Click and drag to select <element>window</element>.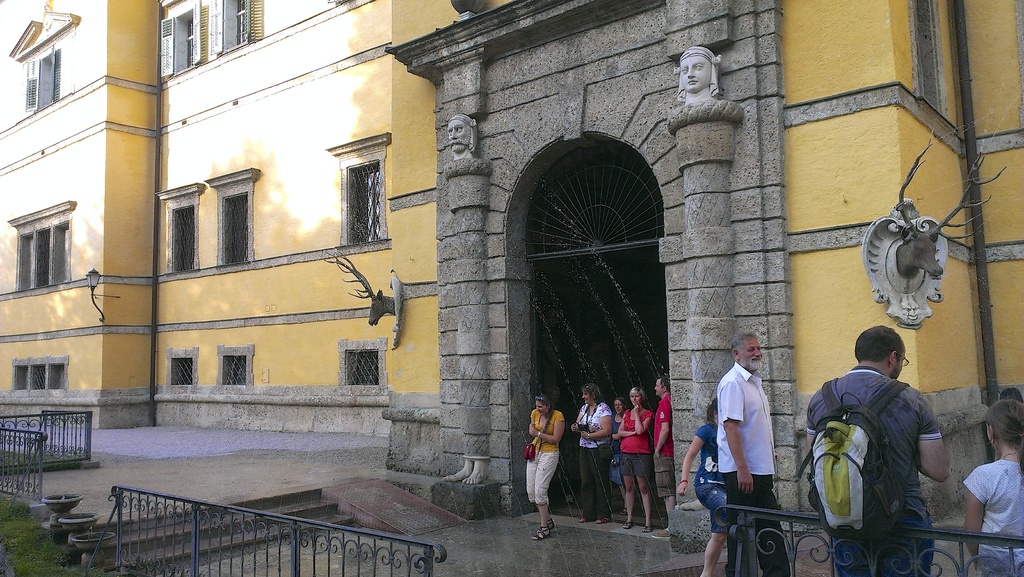
Selection: {"x1": 50, "y1": 363, "x2": 66, "y2": 389}.
